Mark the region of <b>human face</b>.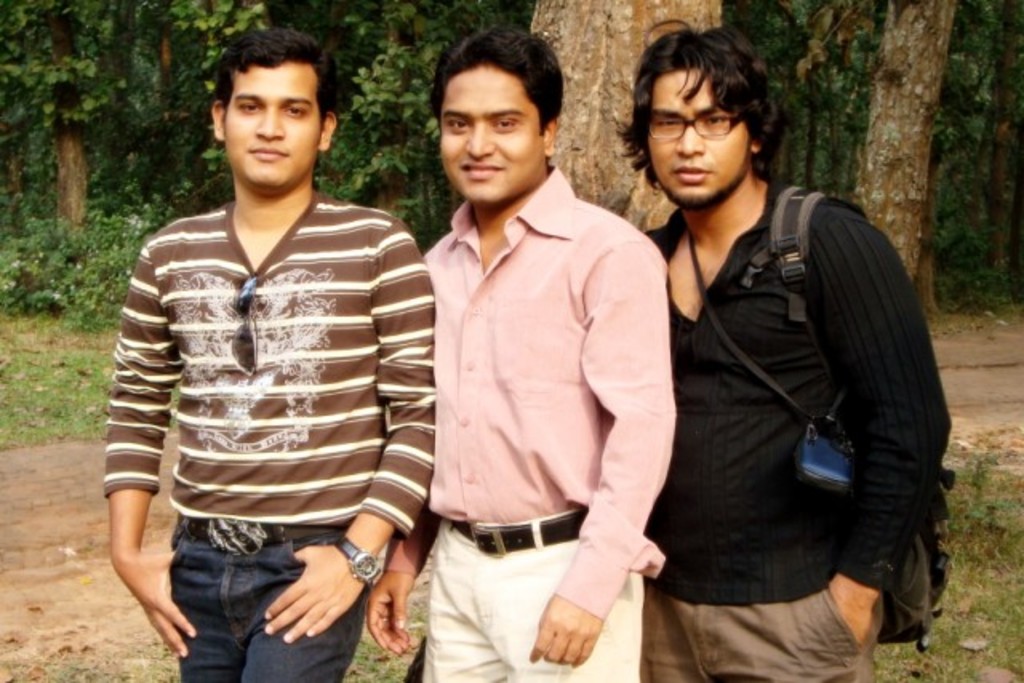
Region: [x1=648, y1=74, x2=750, y2=202].
